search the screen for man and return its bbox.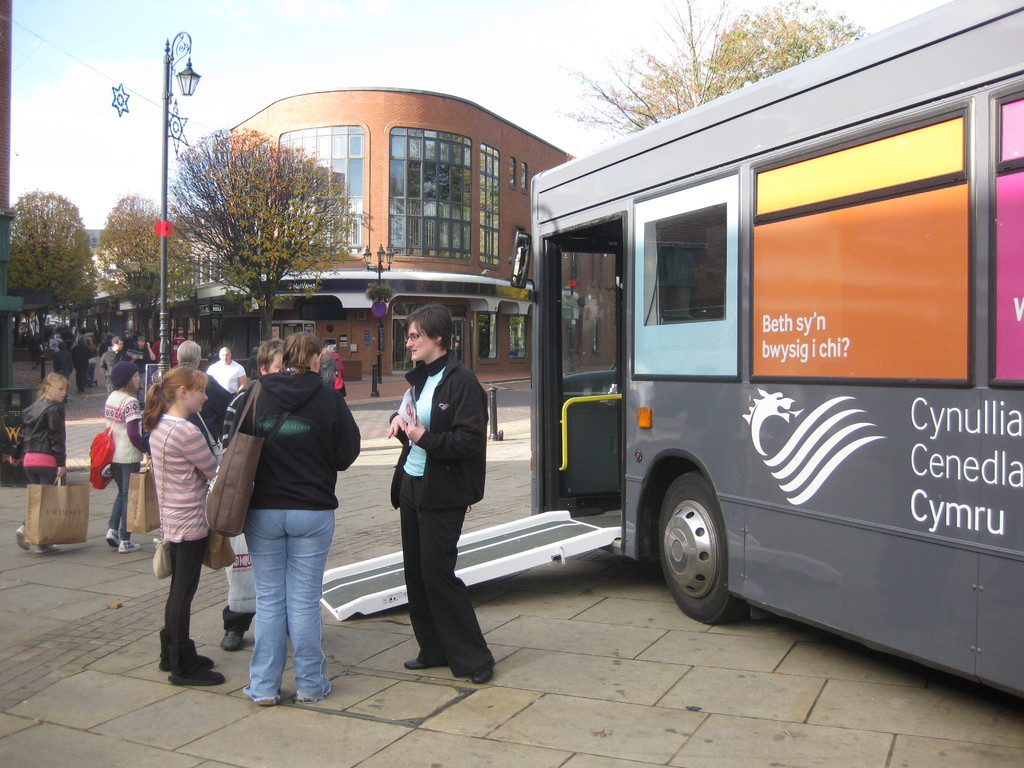
Found: (70, 339, 89, 388).
